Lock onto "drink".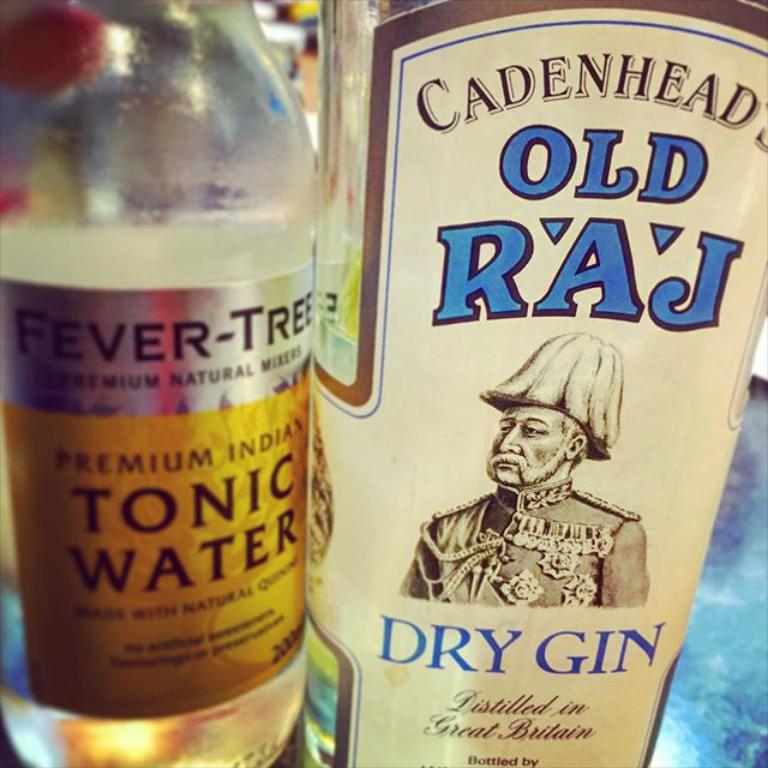
Locked: detection(0, 0, 320, 767).
